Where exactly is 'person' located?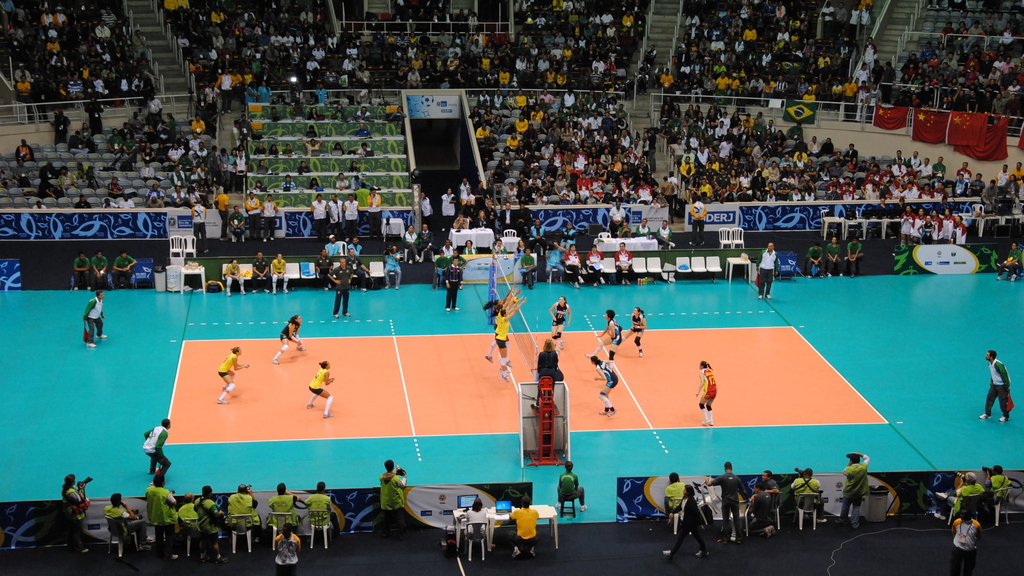
Its bounding box is 702, 457, 748, 543.
